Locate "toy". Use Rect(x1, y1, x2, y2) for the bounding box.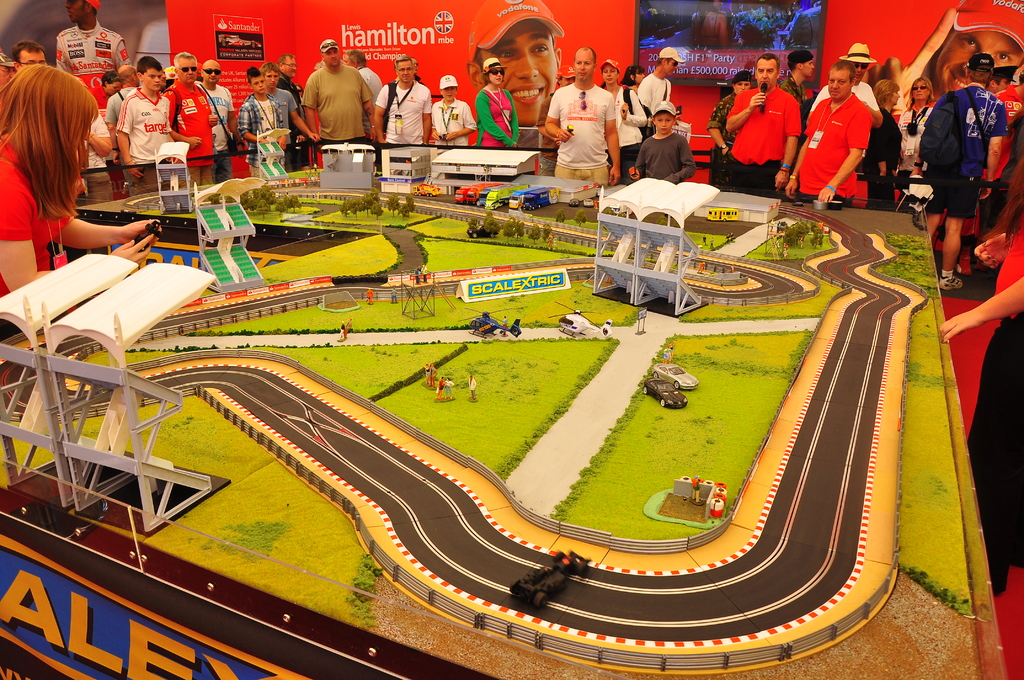
Rect(703, 234, 707, 246).
